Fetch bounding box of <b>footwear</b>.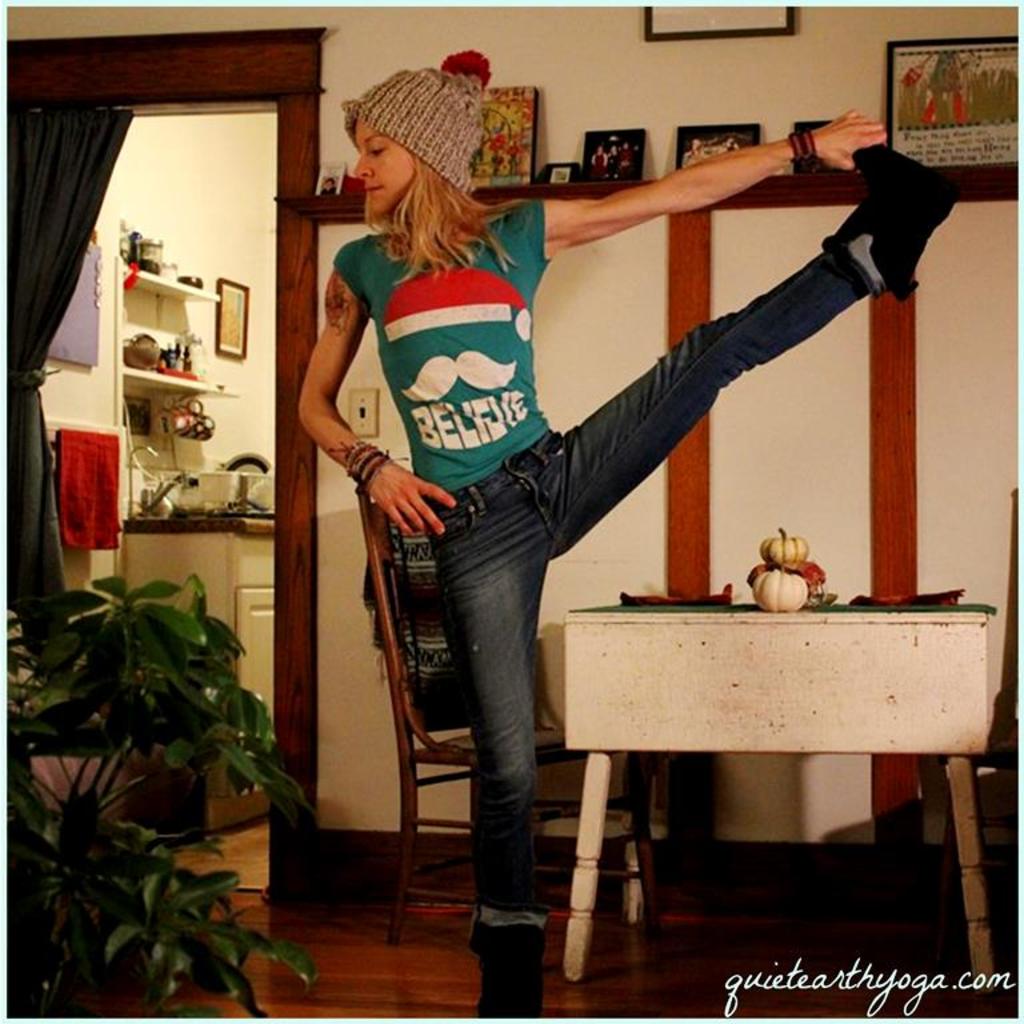
Bbox: box(821, 141, 955, 303).
